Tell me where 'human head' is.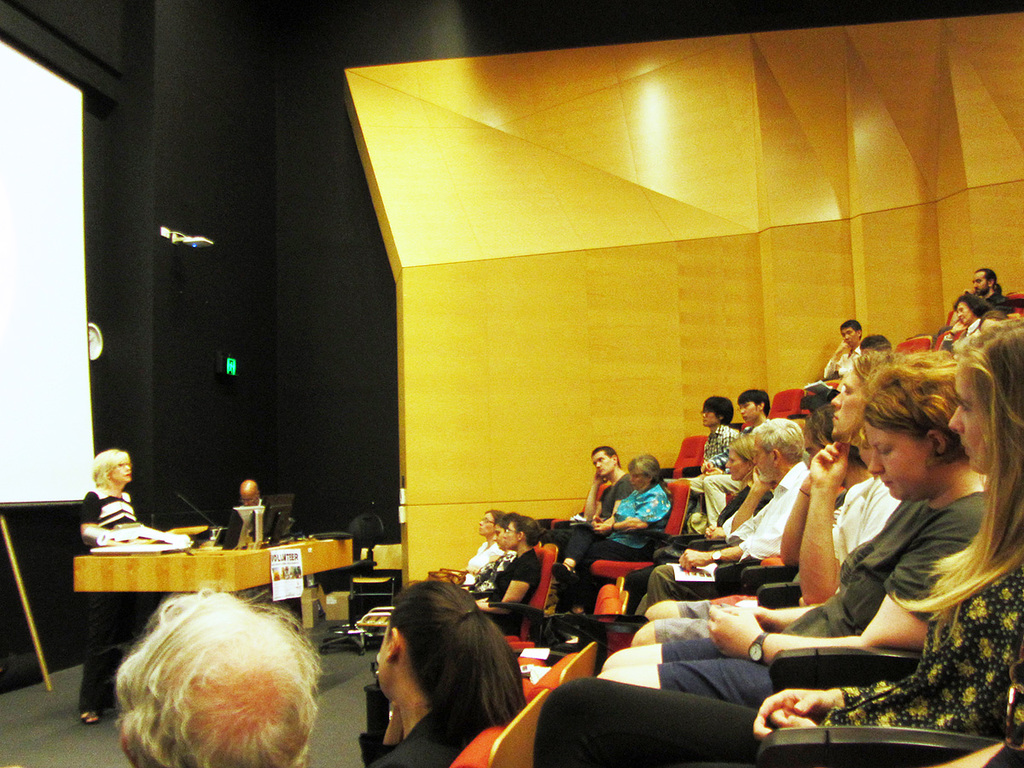
'human head' is at bbox=[737, 388, 769, 424].
